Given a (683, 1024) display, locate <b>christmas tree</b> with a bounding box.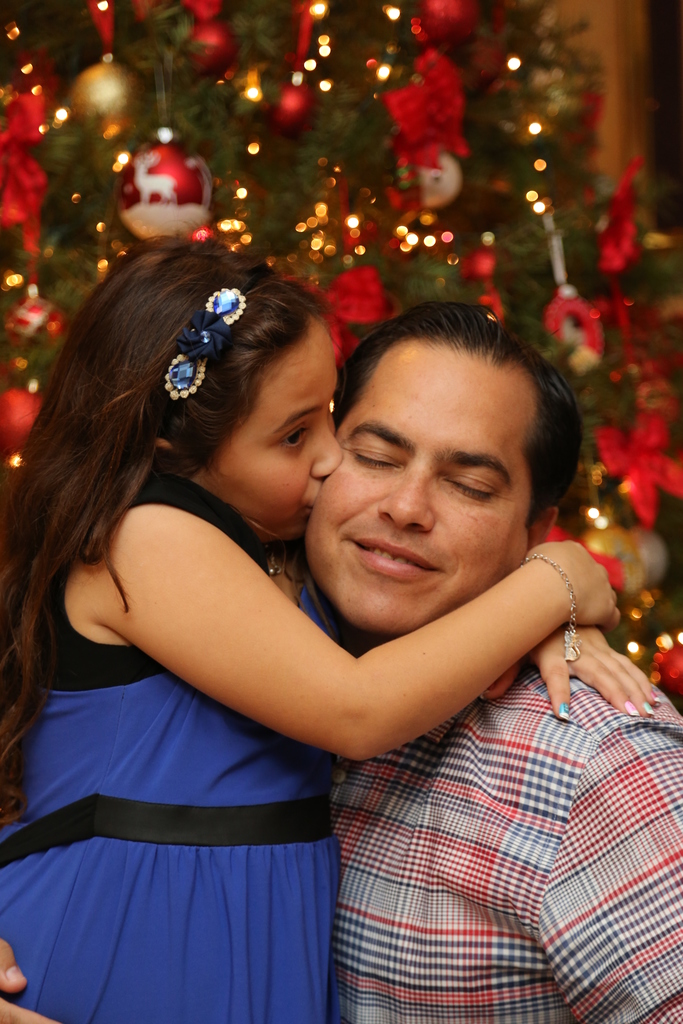
Located: [x1=0, y1=0, x2=682, y2=717].
